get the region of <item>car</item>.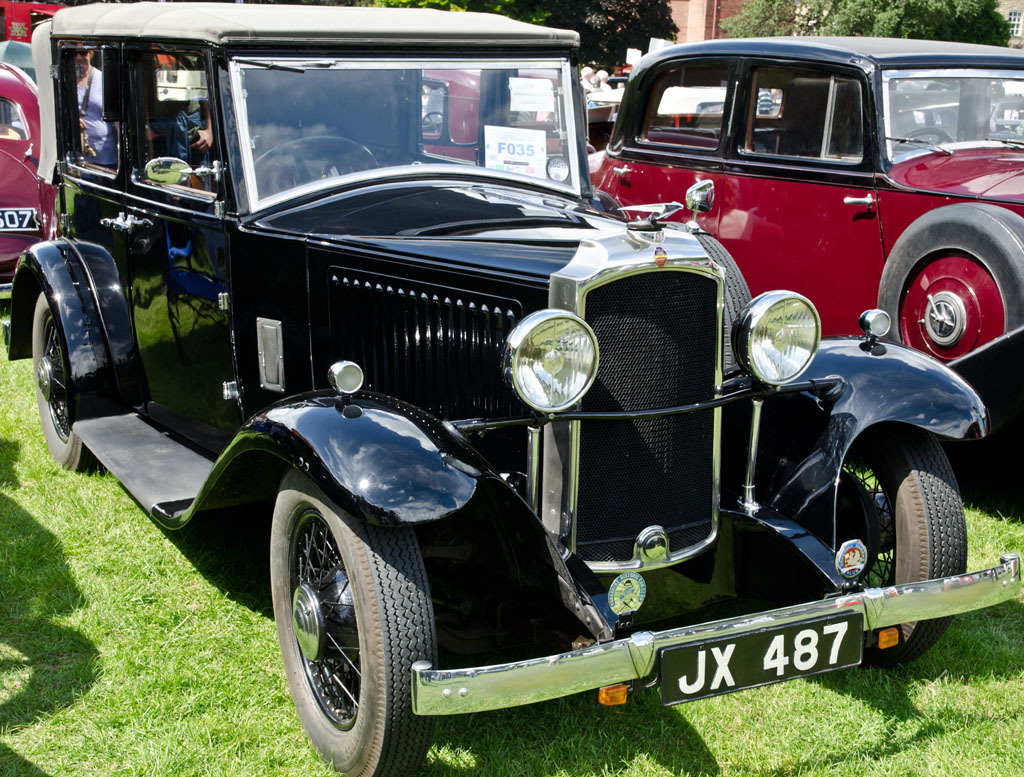
box(585, 42, 1023, 451).
